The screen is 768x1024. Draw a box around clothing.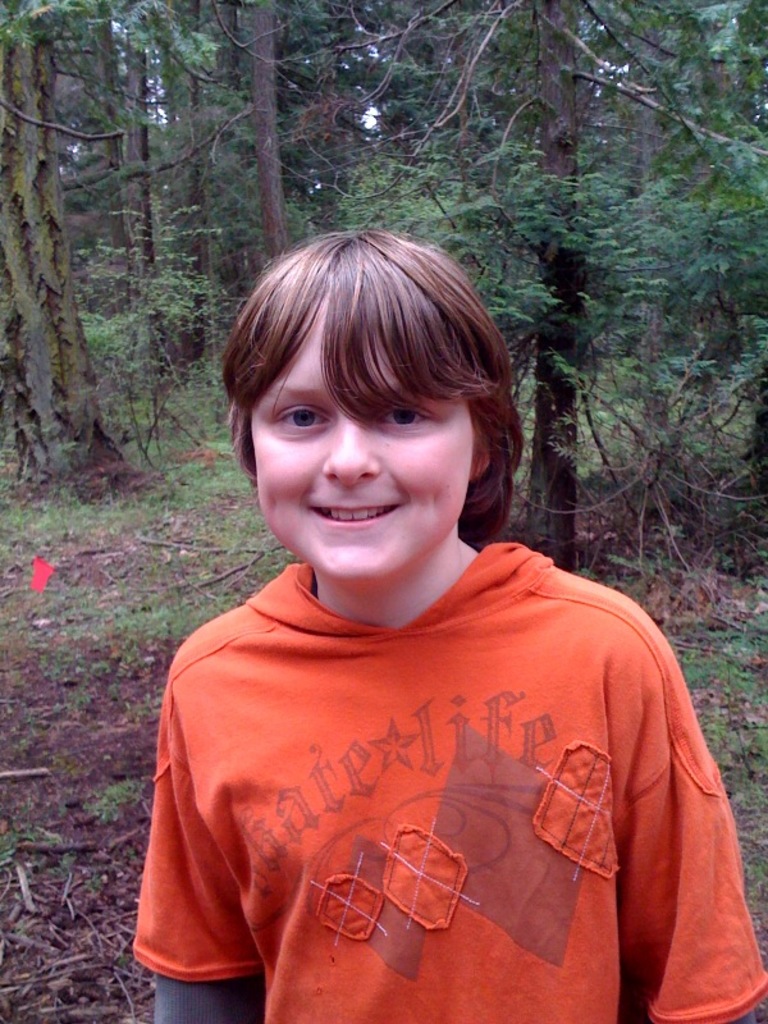
[x1=142, y1=545, x2=719, y2=1007].
